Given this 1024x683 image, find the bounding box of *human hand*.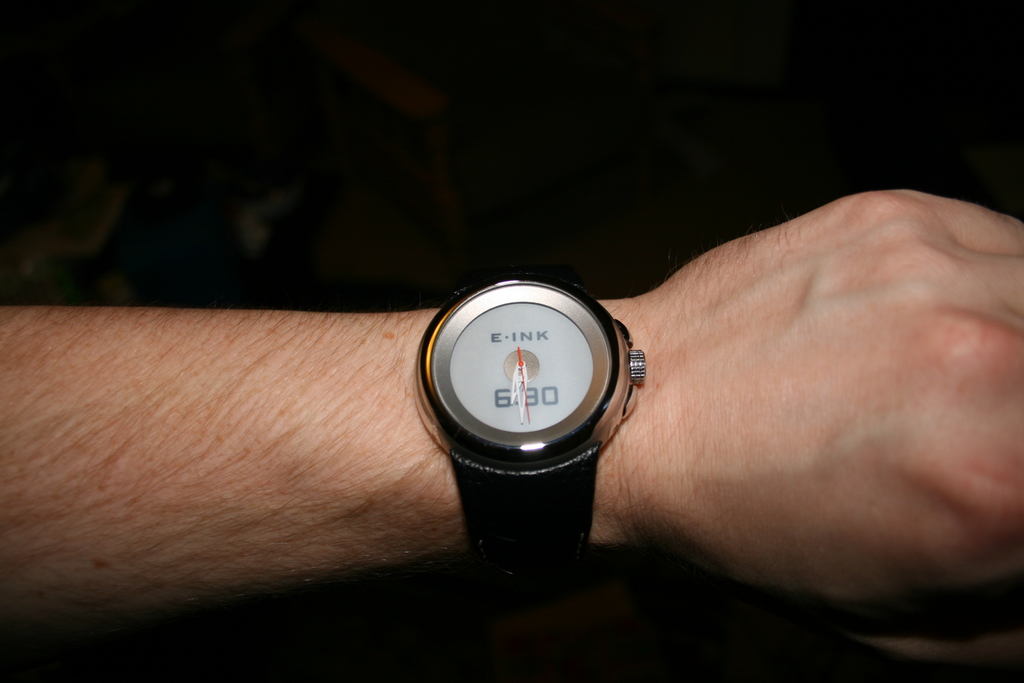
<region>655, 186, 1023, 607</region>.
